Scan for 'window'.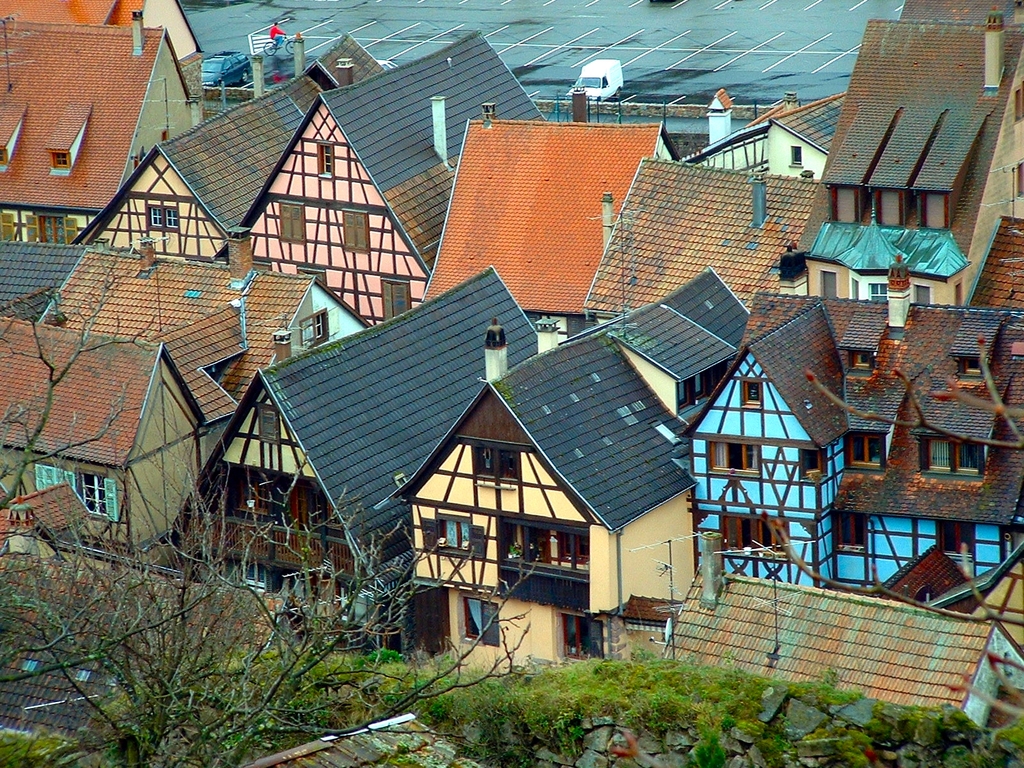
Scan result: x1=559 y1=536 x2=589 y2=554.
